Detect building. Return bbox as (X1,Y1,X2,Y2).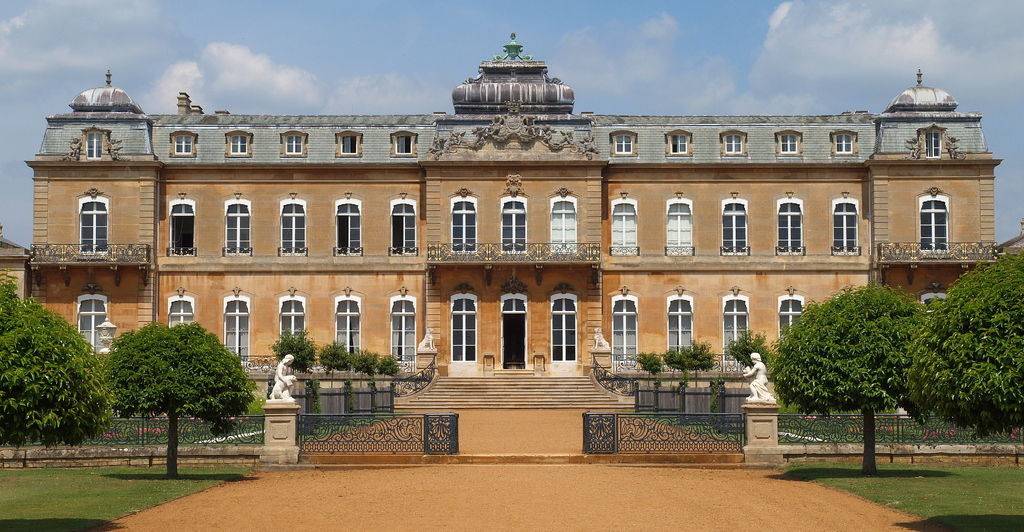
(0,55,999,447).
